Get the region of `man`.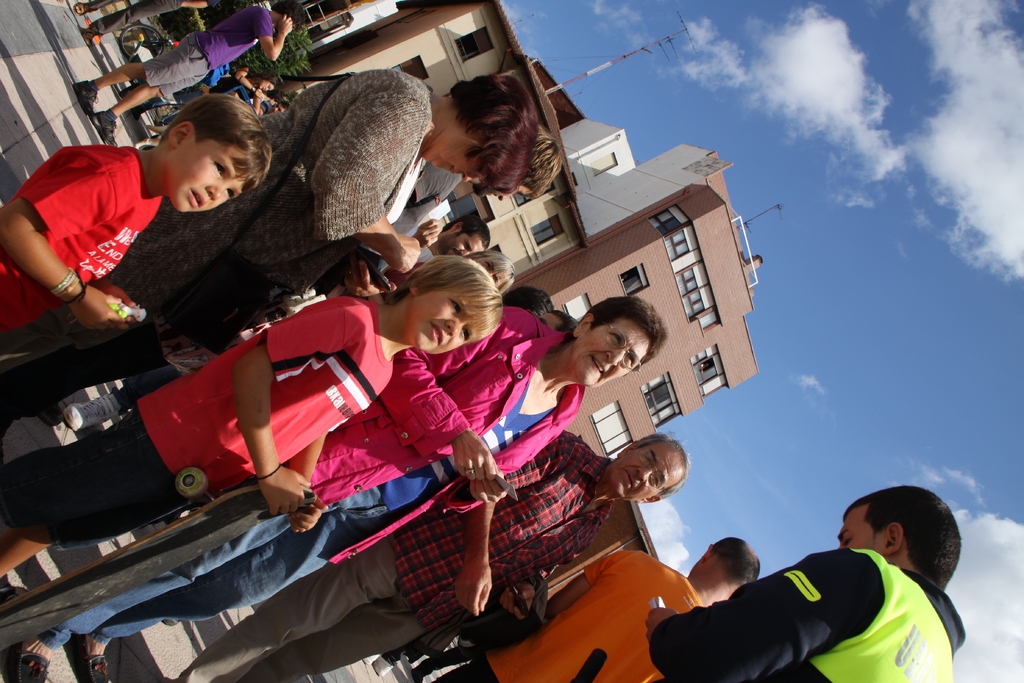
select_region(158, 417, 698, 682).
